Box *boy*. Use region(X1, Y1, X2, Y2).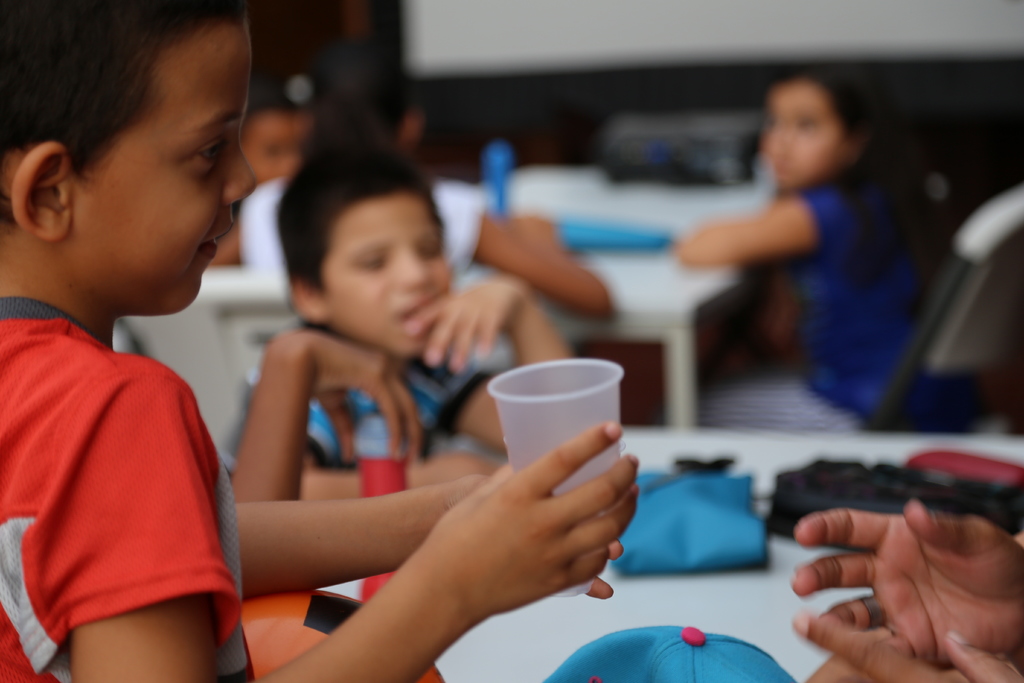
region(3, 0, 648, 678).
